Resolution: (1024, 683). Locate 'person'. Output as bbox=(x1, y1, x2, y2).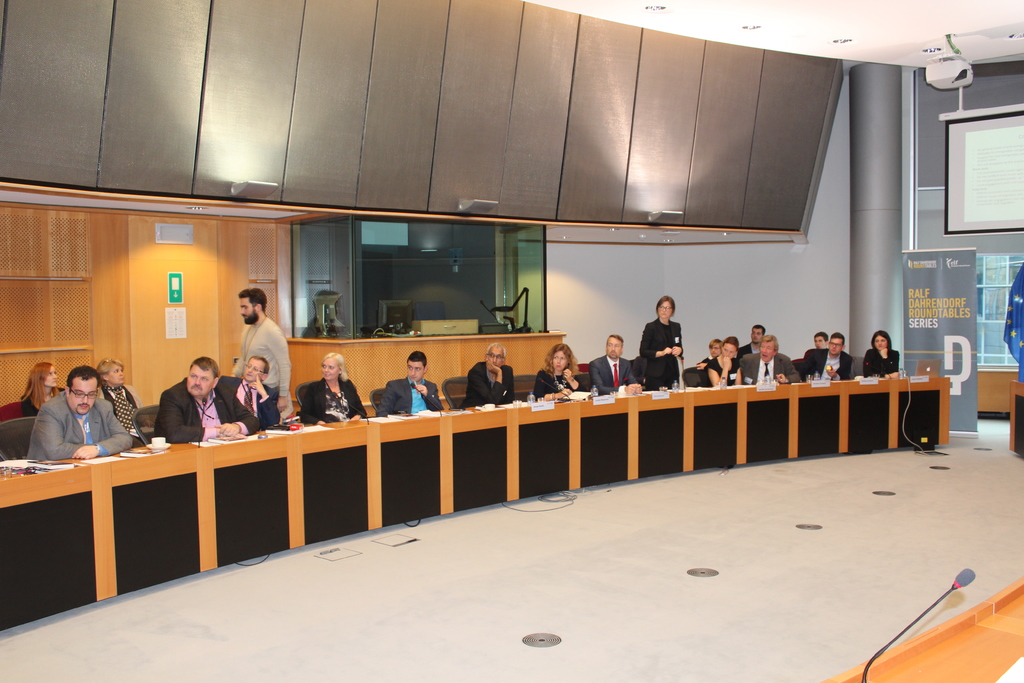
bbox=(535, 344, 582, 402).
